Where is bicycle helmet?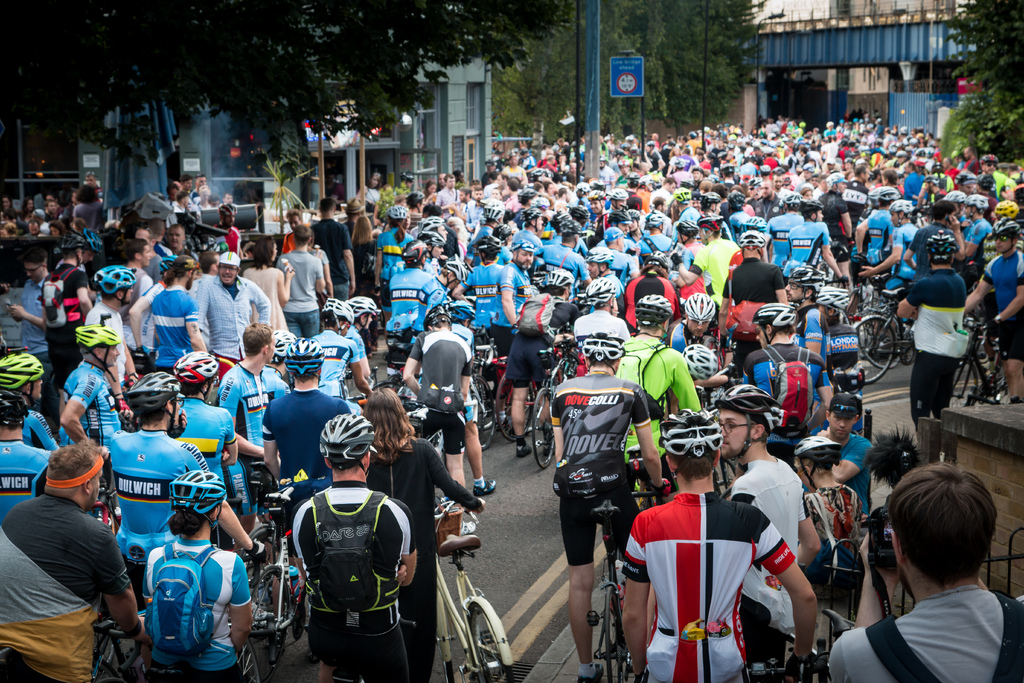
x1=84, y1=226, x2=105, y2=253.
